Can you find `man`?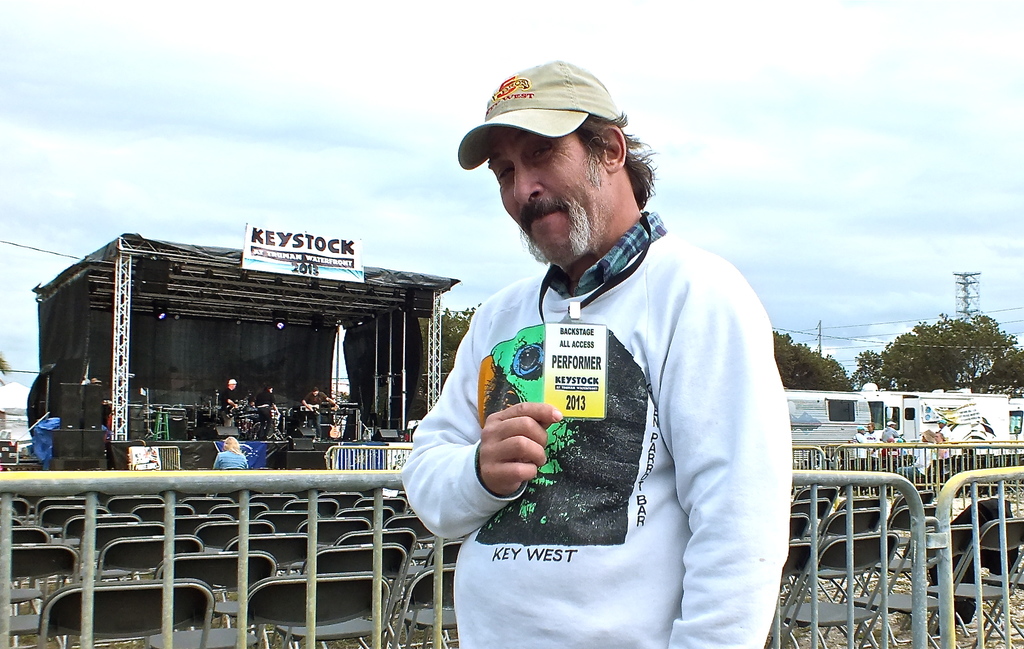
Yes, bounding box: <box>390,42,795,637</box>.
